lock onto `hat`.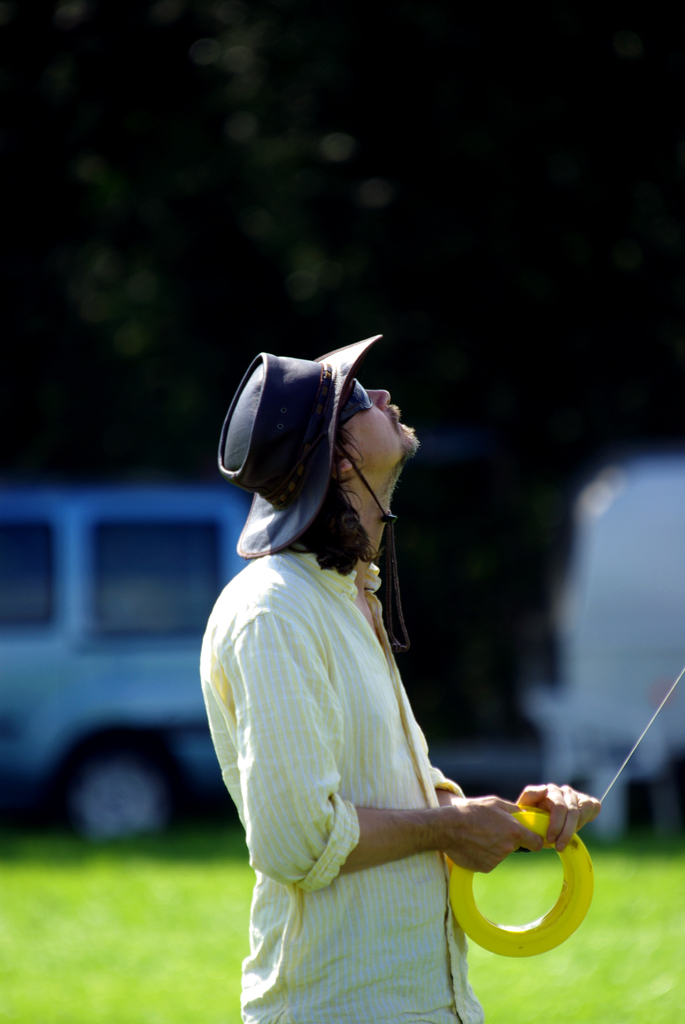
Locked: bbox=(212, 333, 400, 559).
